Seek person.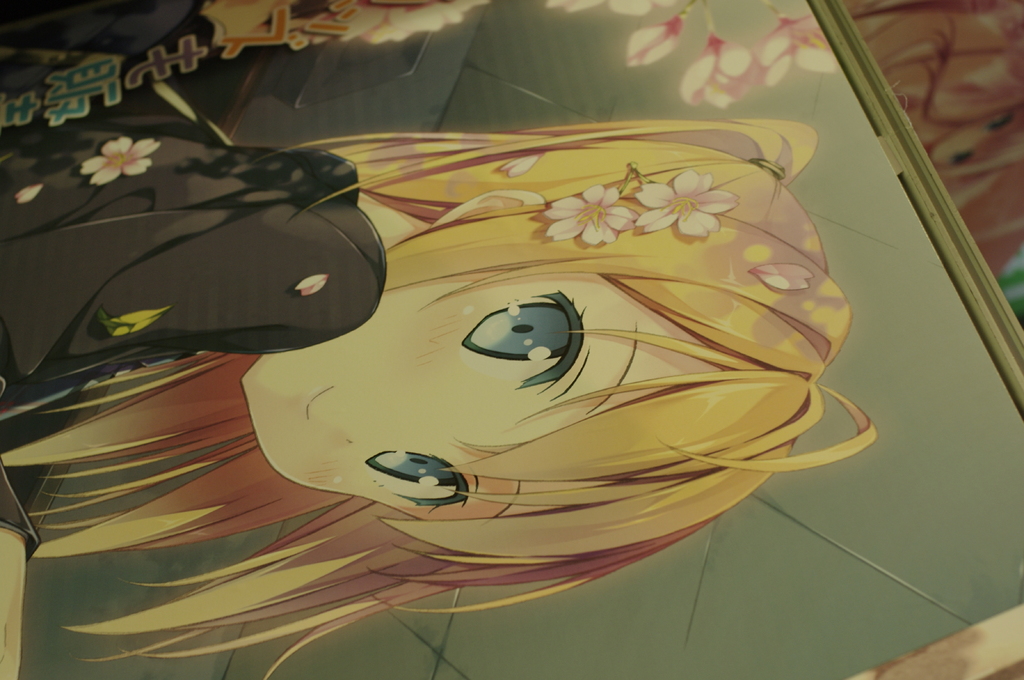
select_region(0, 115, 877, 679).
